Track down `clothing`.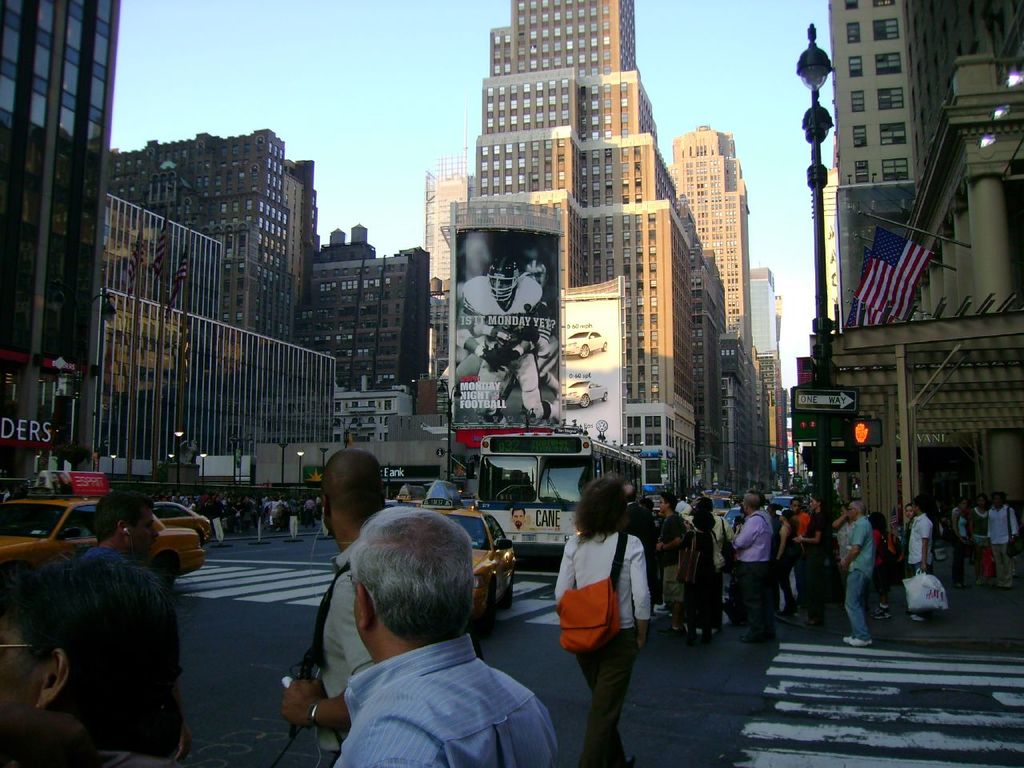
Tracked to bbox=[837, 576, 869, 646].
